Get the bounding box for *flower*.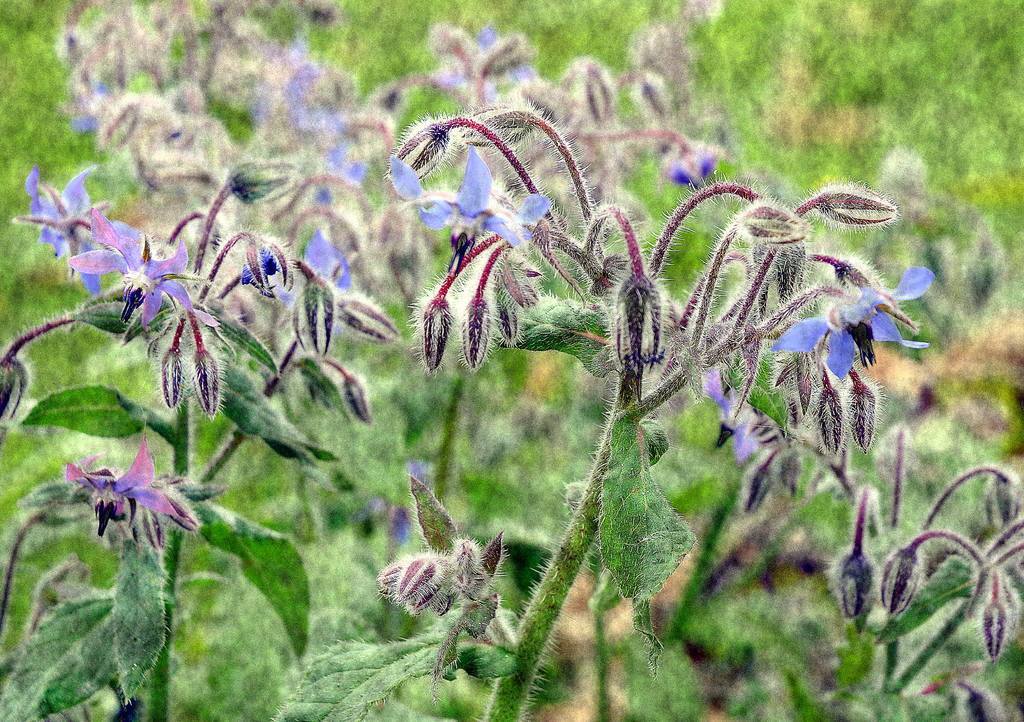
115,234,204,332.
